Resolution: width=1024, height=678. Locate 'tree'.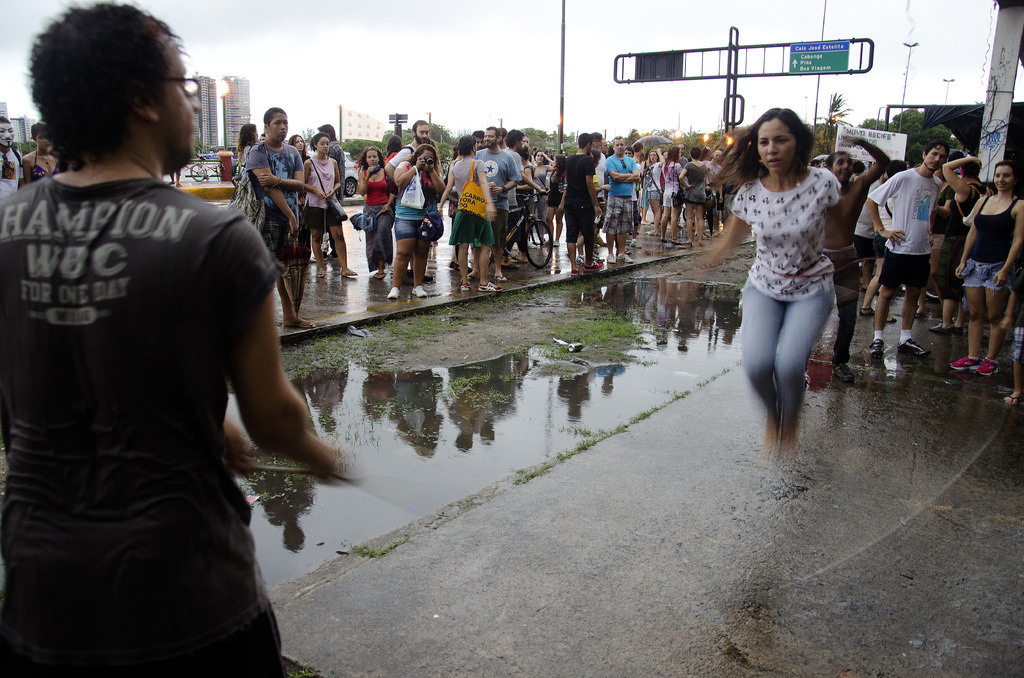
box=[818, 92, 856, 136].
